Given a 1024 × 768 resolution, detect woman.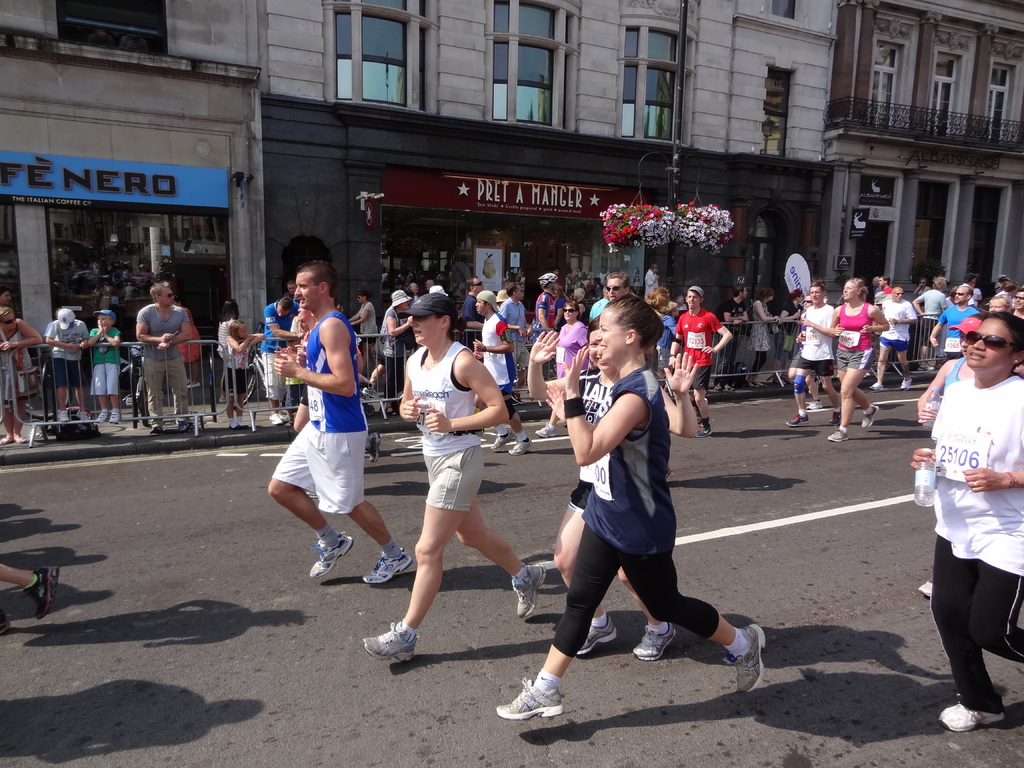
[534,292,598,435].
